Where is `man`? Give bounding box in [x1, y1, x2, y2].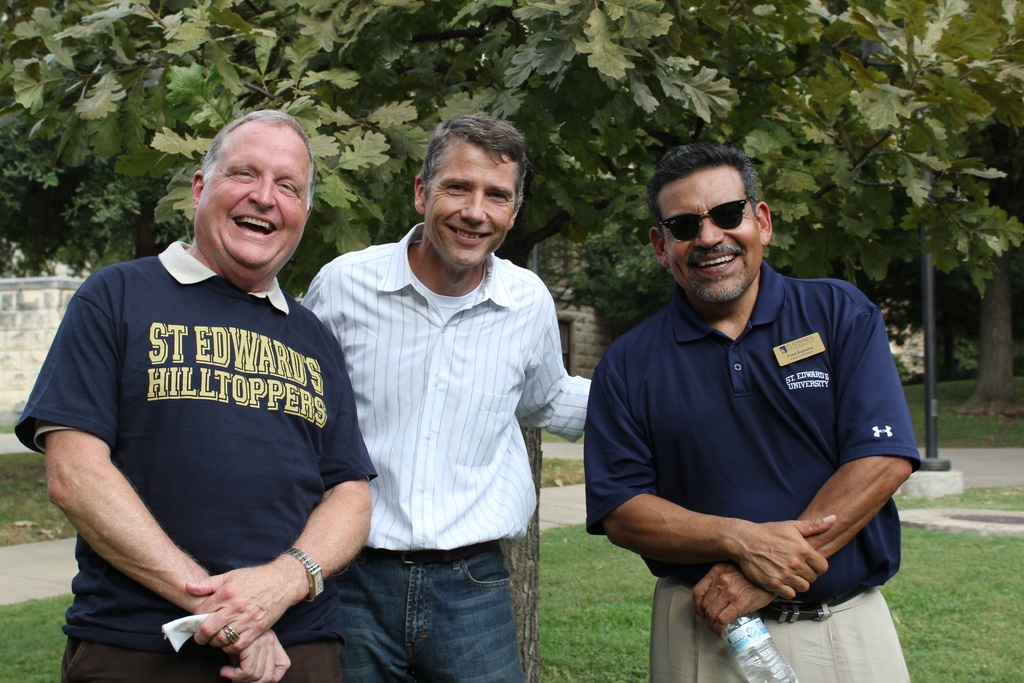
[15, 111, 381, 682].
